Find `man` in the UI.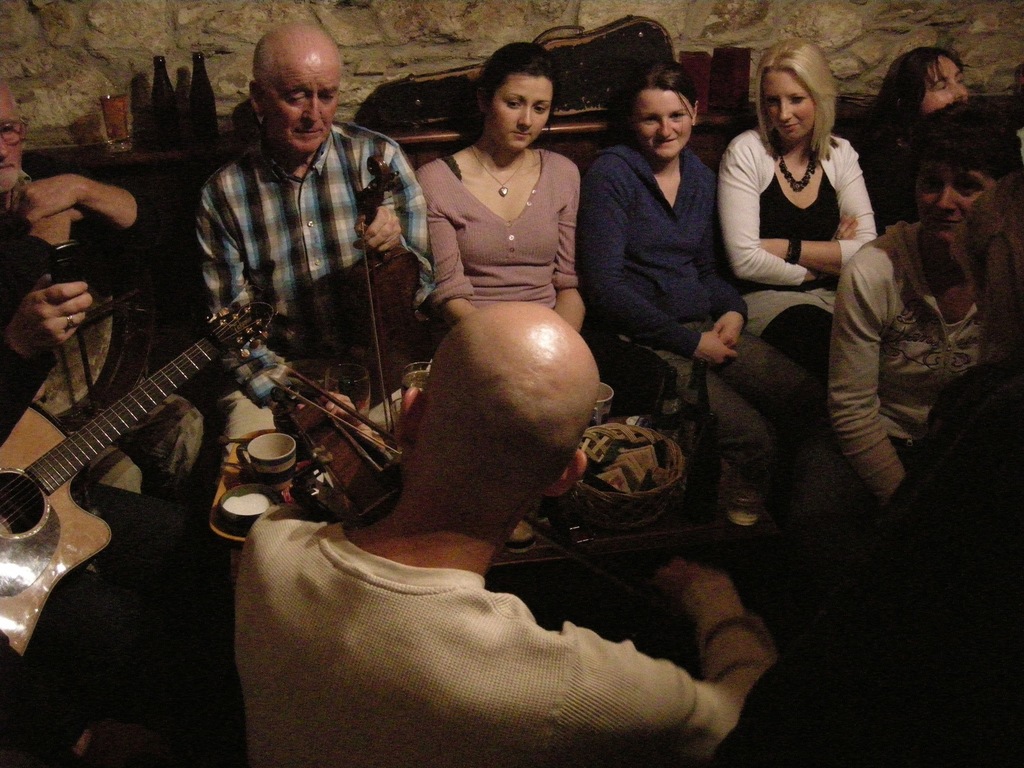
UI element at [174,17,454,510].
